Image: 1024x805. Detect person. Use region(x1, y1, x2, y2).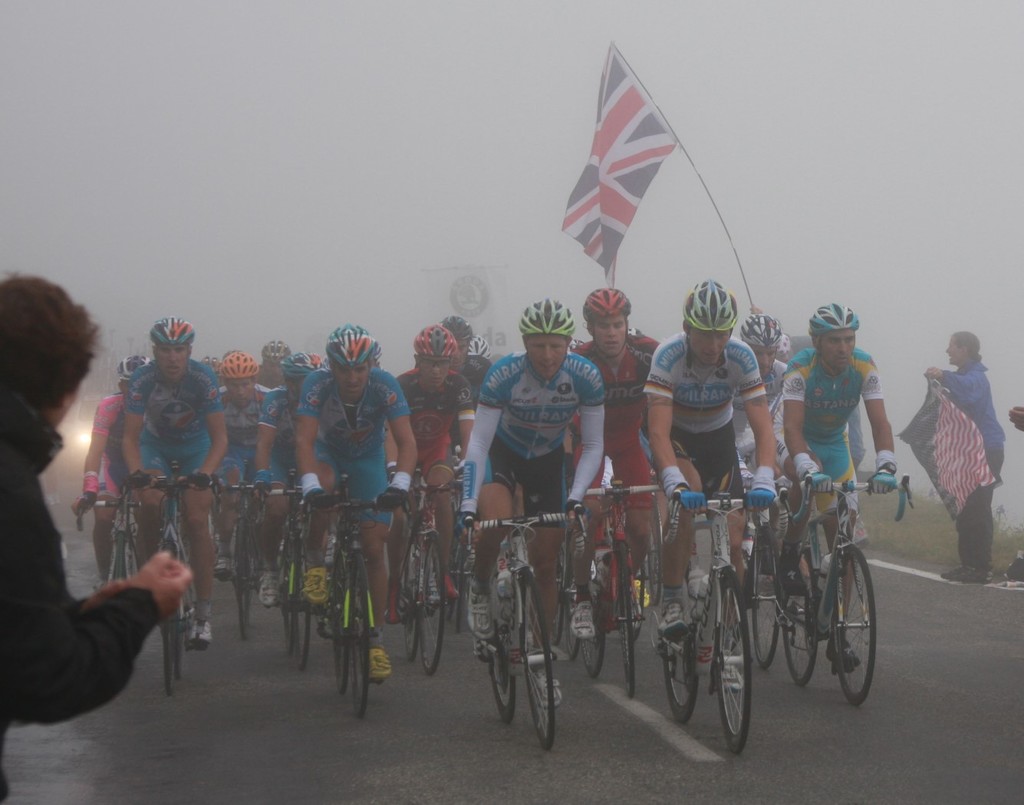
region(459, 301, 605, 659).
